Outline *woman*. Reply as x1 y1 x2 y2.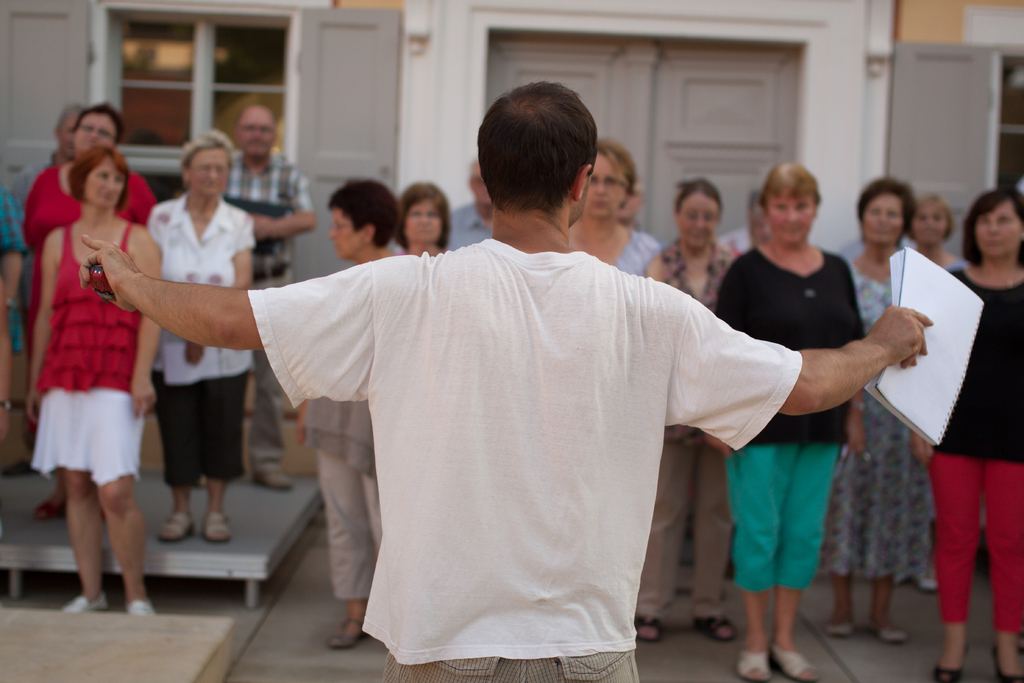
631 172 750 641.
